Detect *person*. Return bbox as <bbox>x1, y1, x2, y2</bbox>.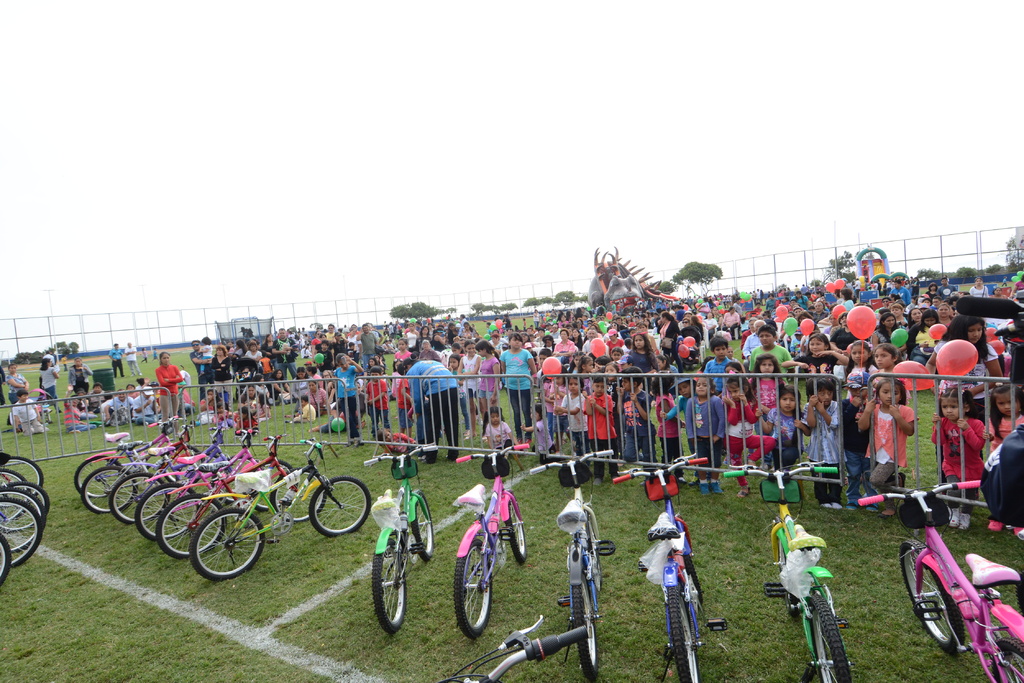
<bbox>612, 364, 648, 457</bbox>.
